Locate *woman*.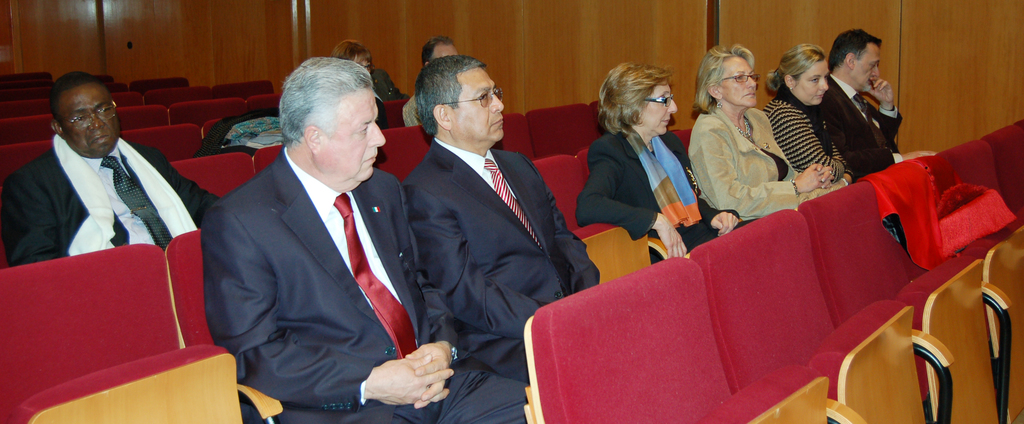
Bounding box: Rect(761, 40, 854, 195).
